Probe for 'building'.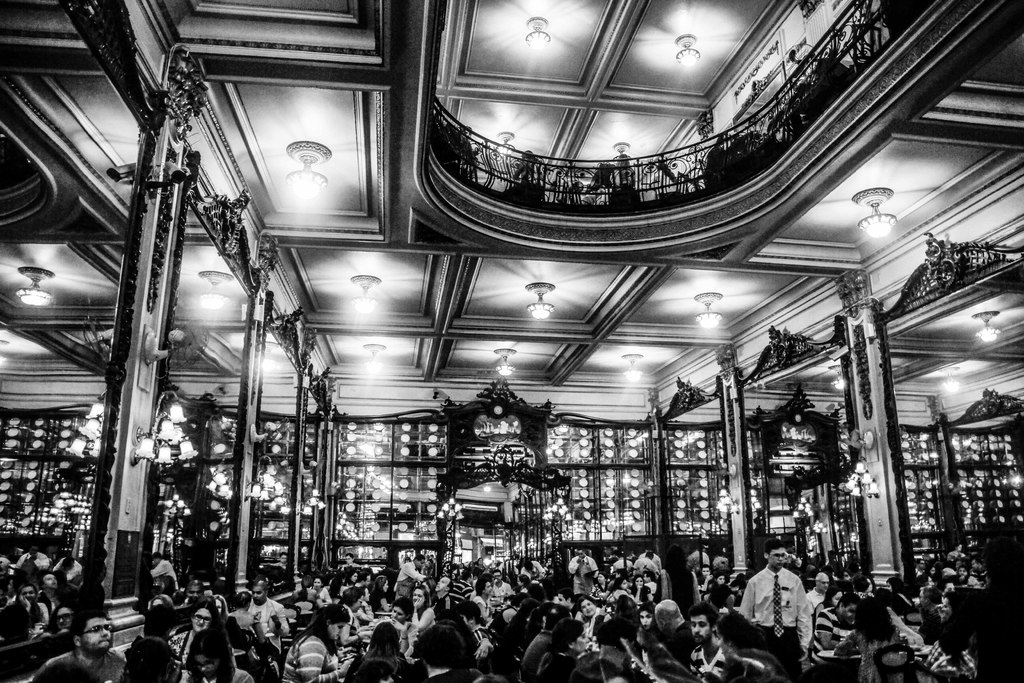
Probe result: BBox(0, 0, 1023, 682).
